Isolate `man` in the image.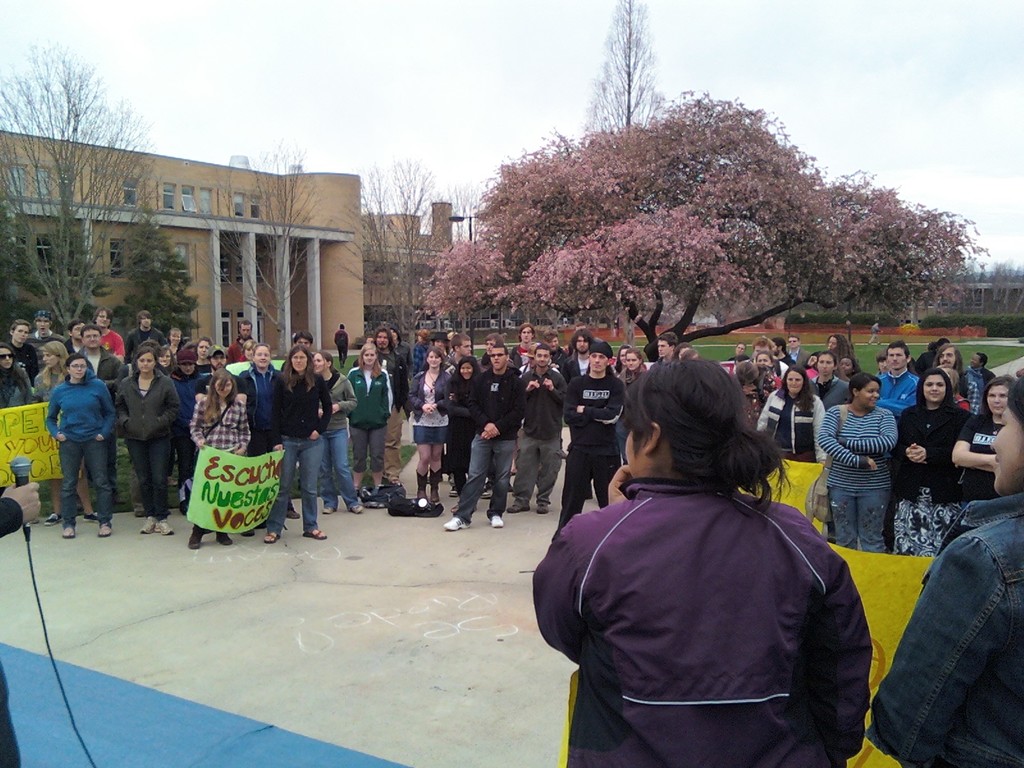
Isolated region: bbox=[4, 321, 42, 385].
